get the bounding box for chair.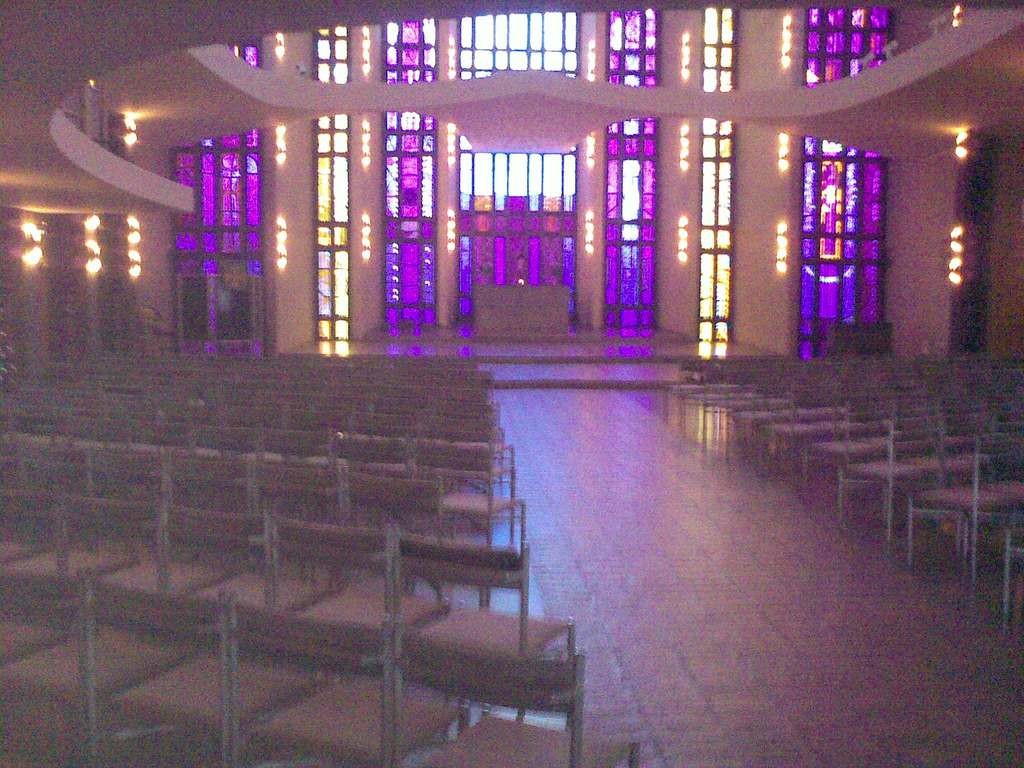
region(925, 408, 1002, 525).
